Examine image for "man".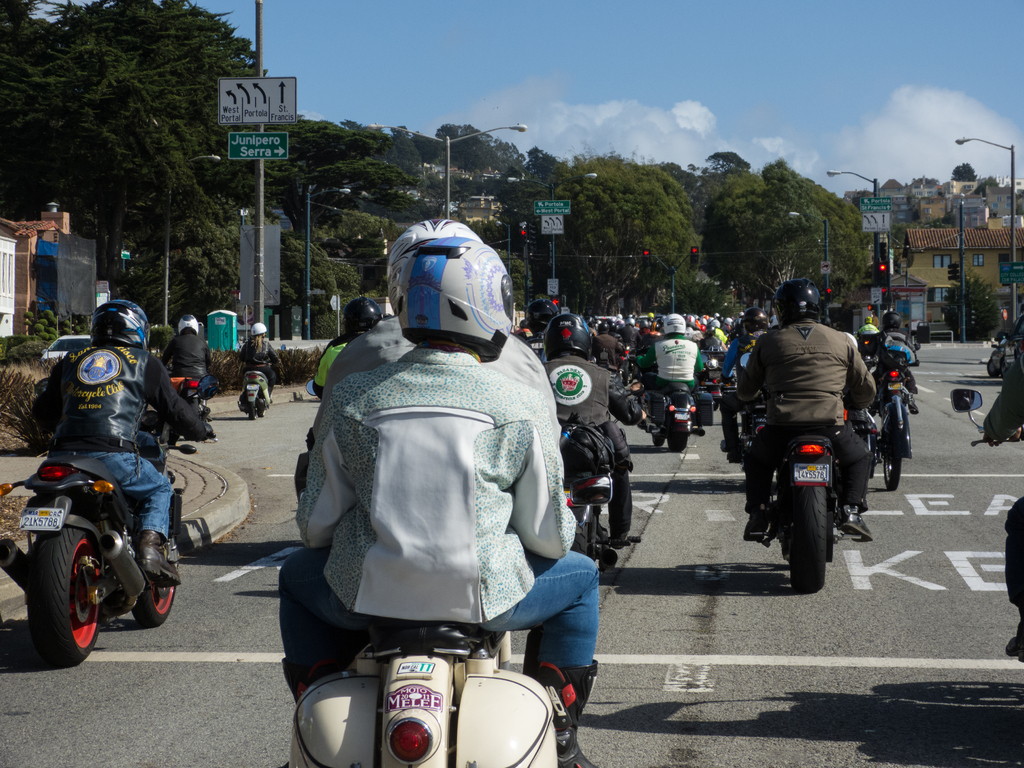
Examination result: (x1=283, y1=238, x2=594, y2=767).
